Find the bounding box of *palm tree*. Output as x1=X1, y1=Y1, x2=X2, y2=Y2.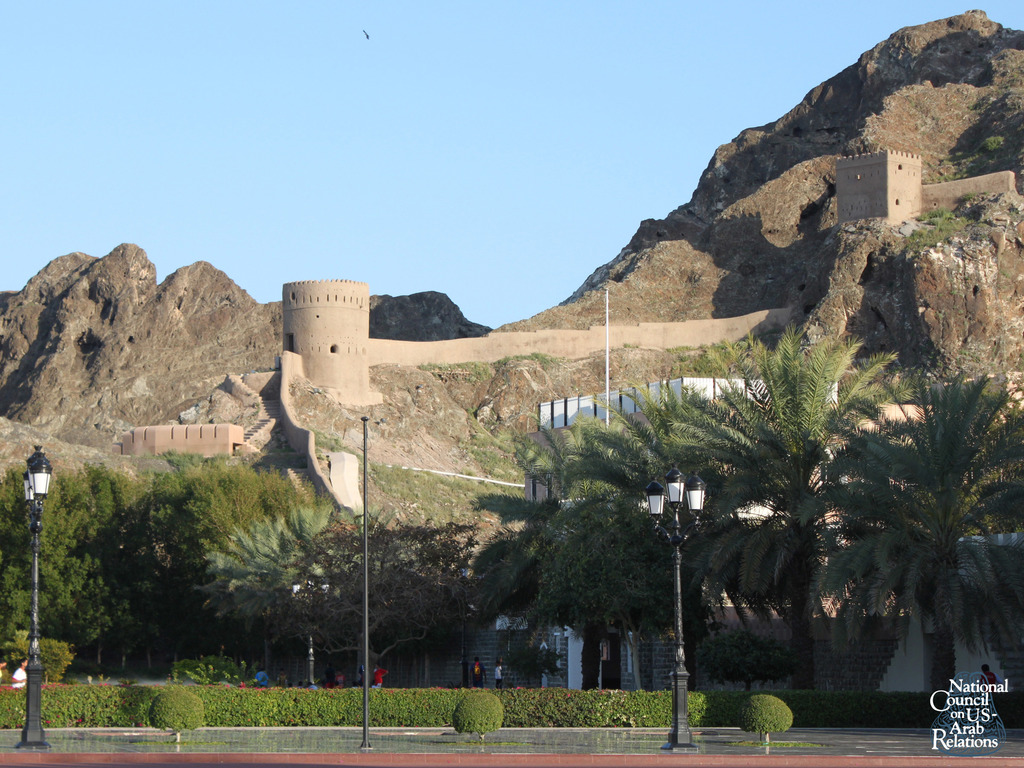
x1=857, y1=404, x2=1010, y2=697.
